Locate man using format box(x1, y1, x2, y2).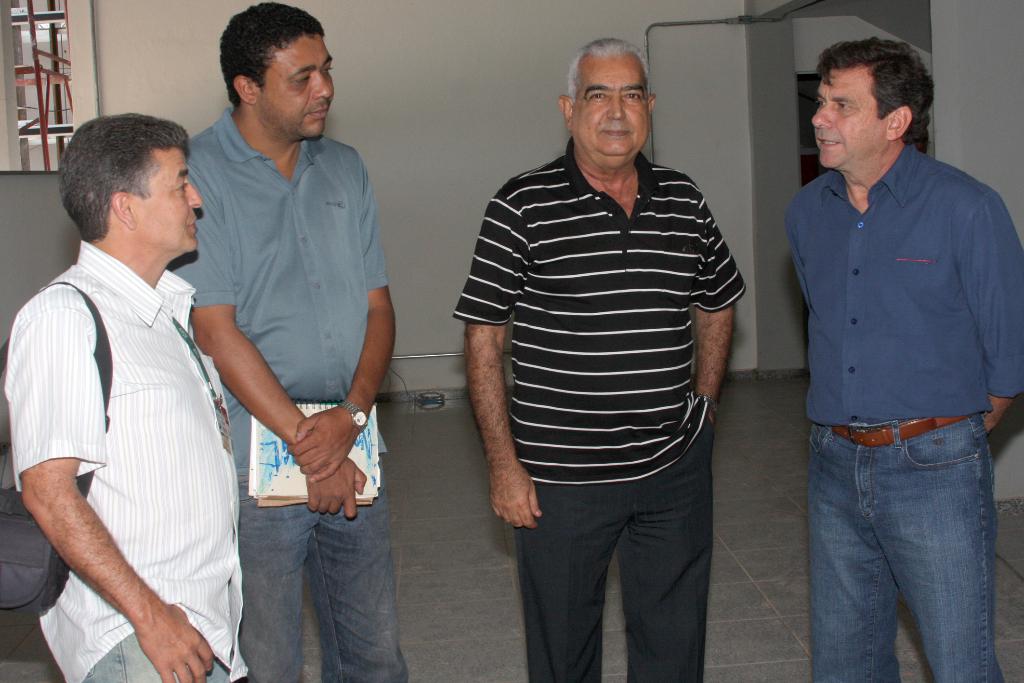
box(448, 26, 753, 682).
